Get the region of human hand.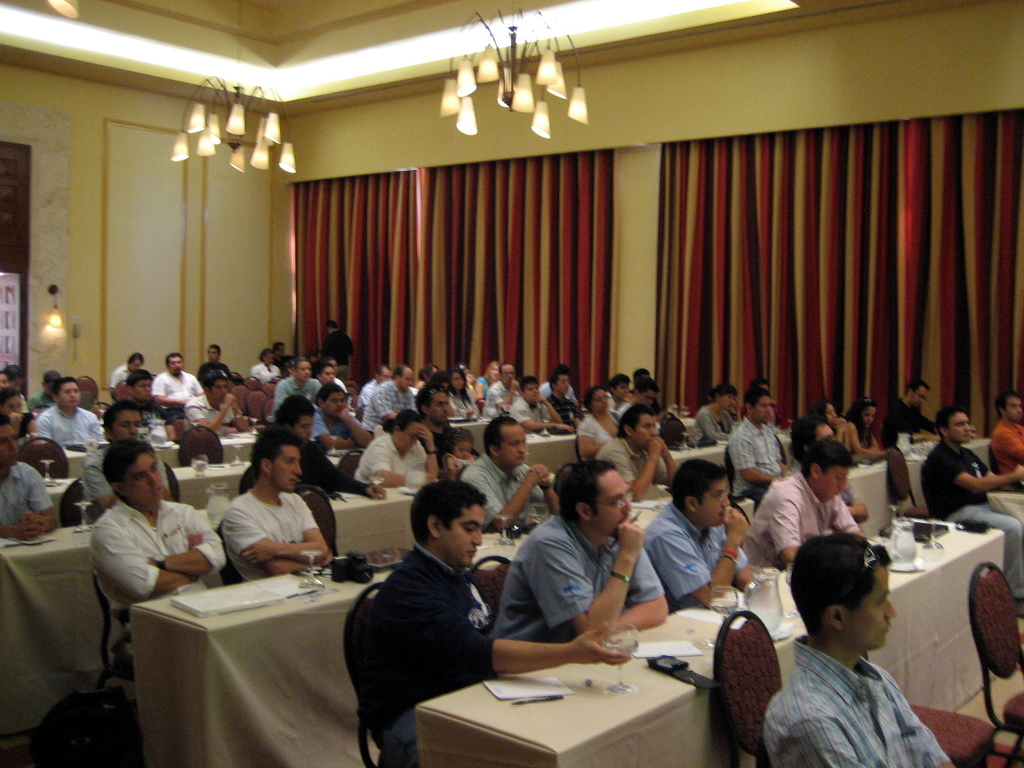
left=415, top=423, right=434, bottom=446.
